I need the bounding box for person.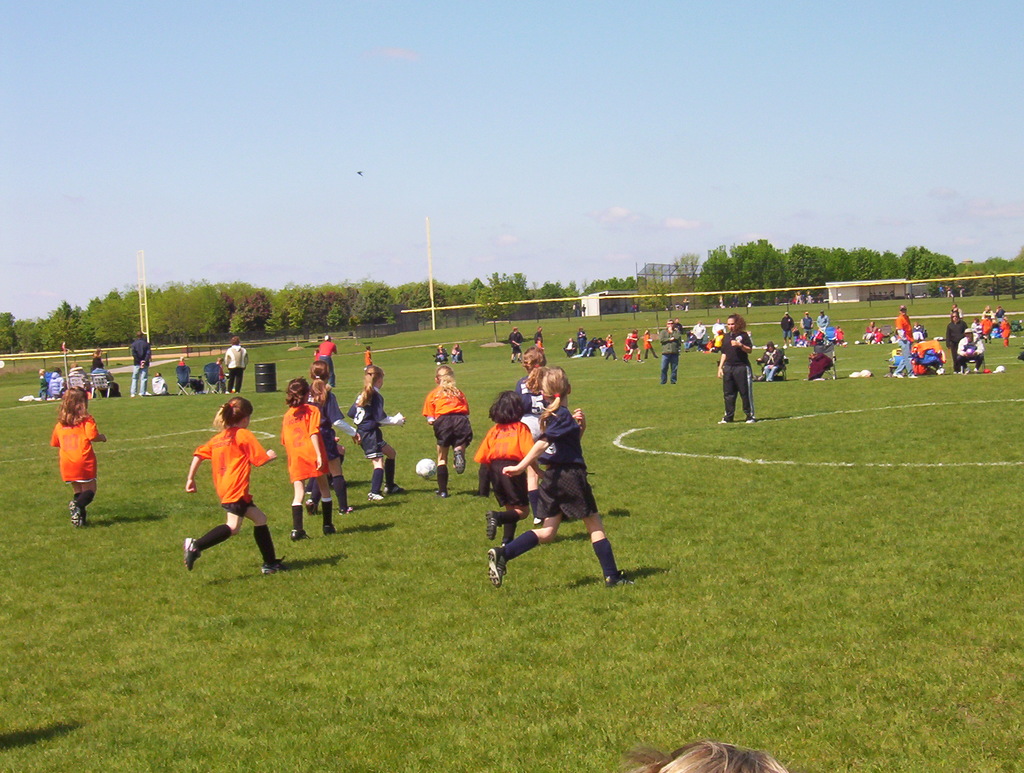
Here it is: [182,396,286,576].
